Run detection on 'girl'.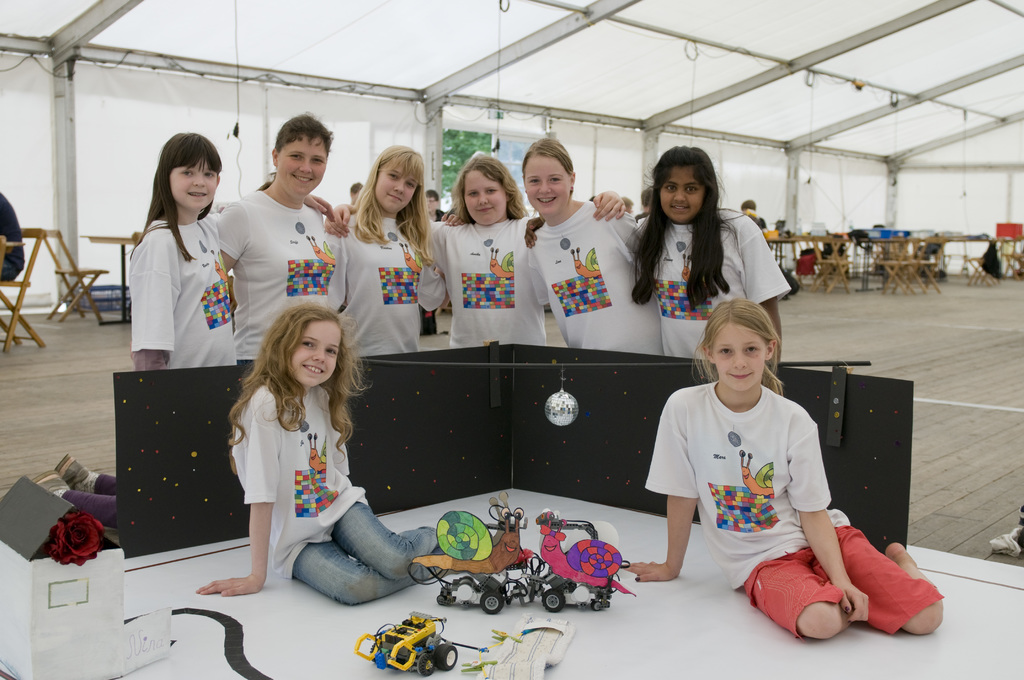
Result: [x1=324, y1=151, x2=461, y2=350].
